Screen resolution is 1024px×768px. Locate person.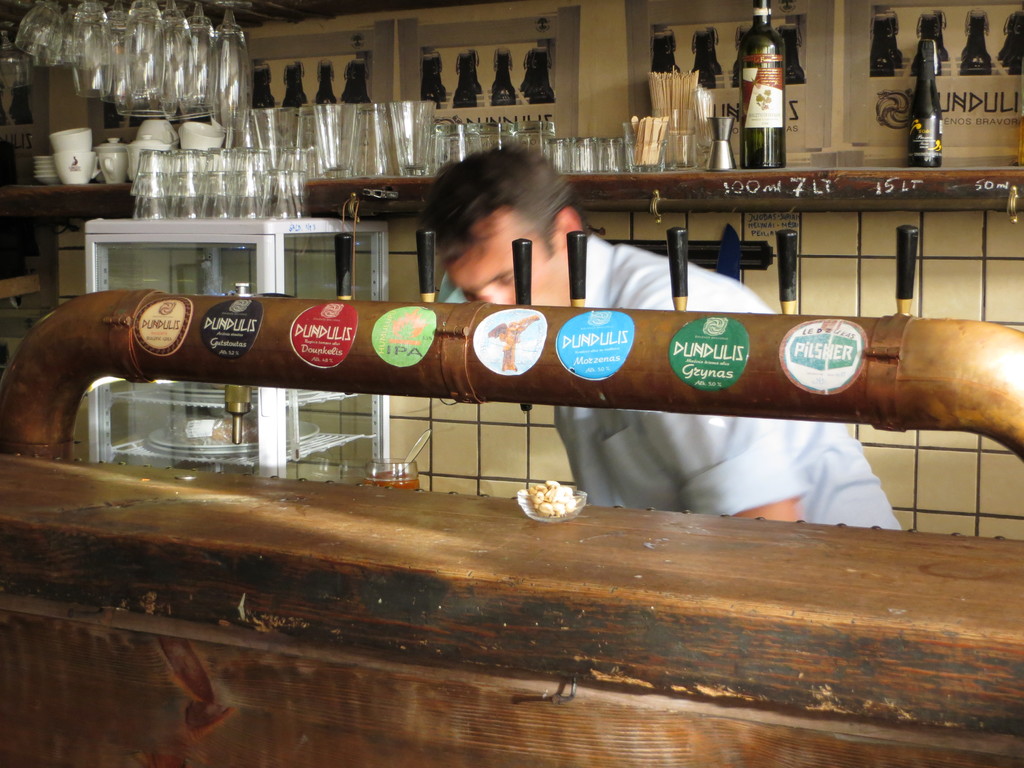
{"x1": 420, "y1": 146, "x2": 906, "y2": 532}.
